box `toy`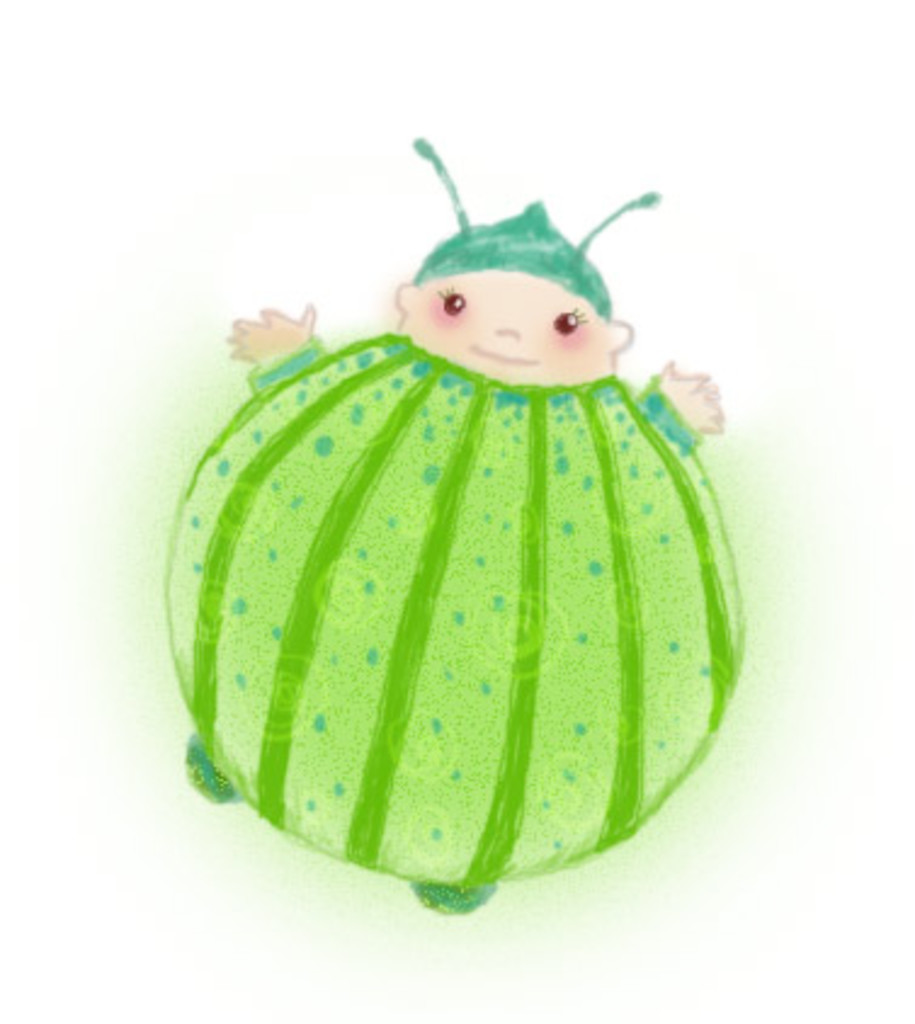
box(126, 109, 803, 925)
